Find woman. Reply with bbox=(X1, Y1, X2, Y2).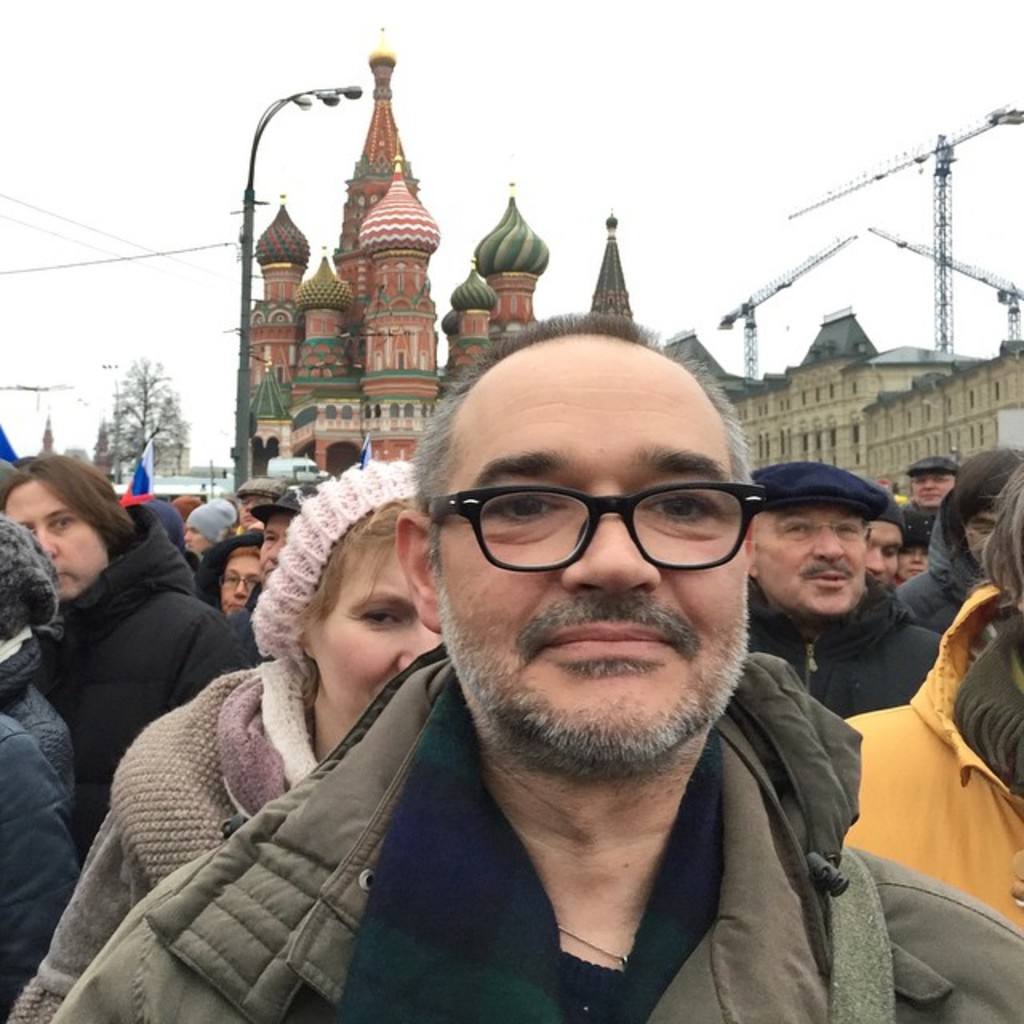
bbox=(218, 544, 266, 618).
